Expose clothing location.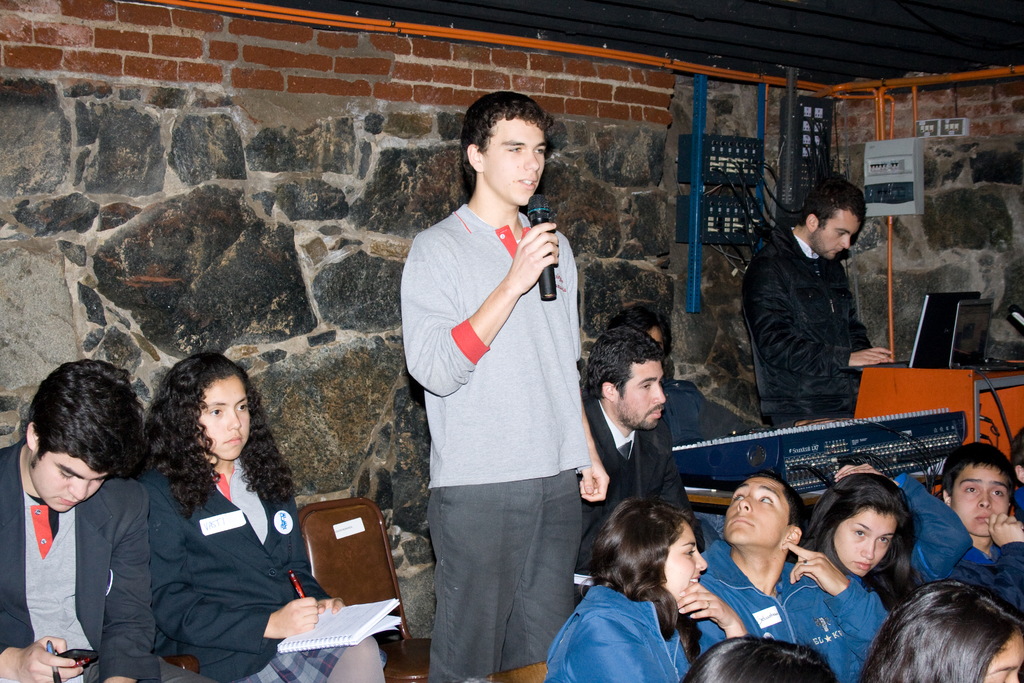
Exposed at 127 418 312 668.
